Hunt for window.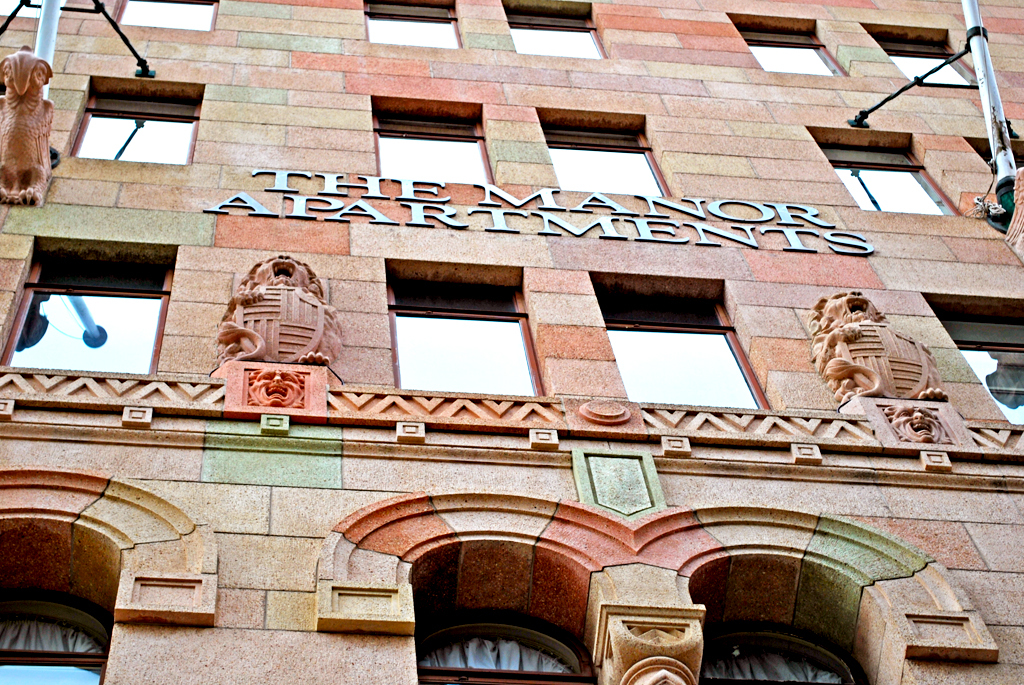
Hunted down at [left=925, top=293, right=1023, bottom=424].
